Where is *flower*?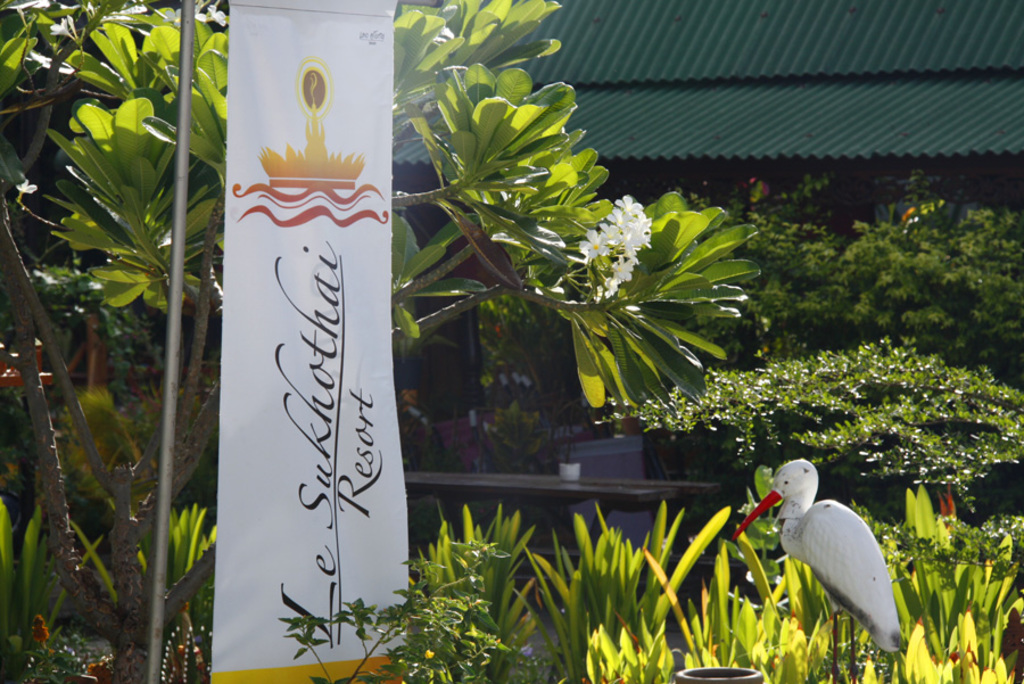
79, 661, 110, 683.
